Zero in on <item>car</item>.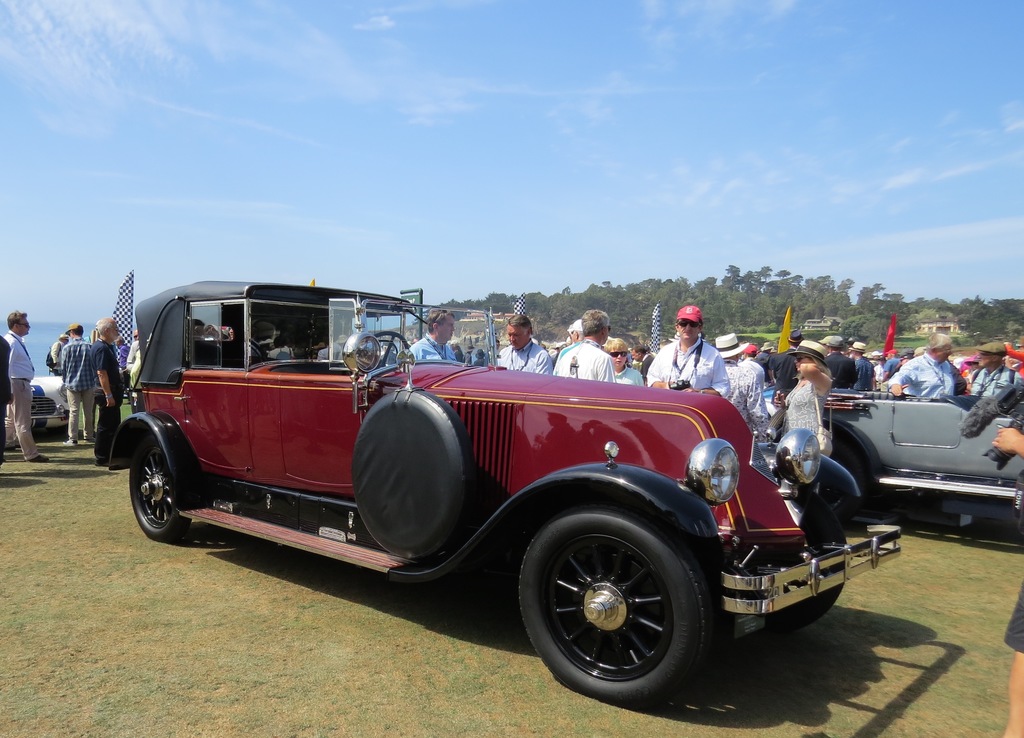
Zeroed in: (763,380,777,401).
